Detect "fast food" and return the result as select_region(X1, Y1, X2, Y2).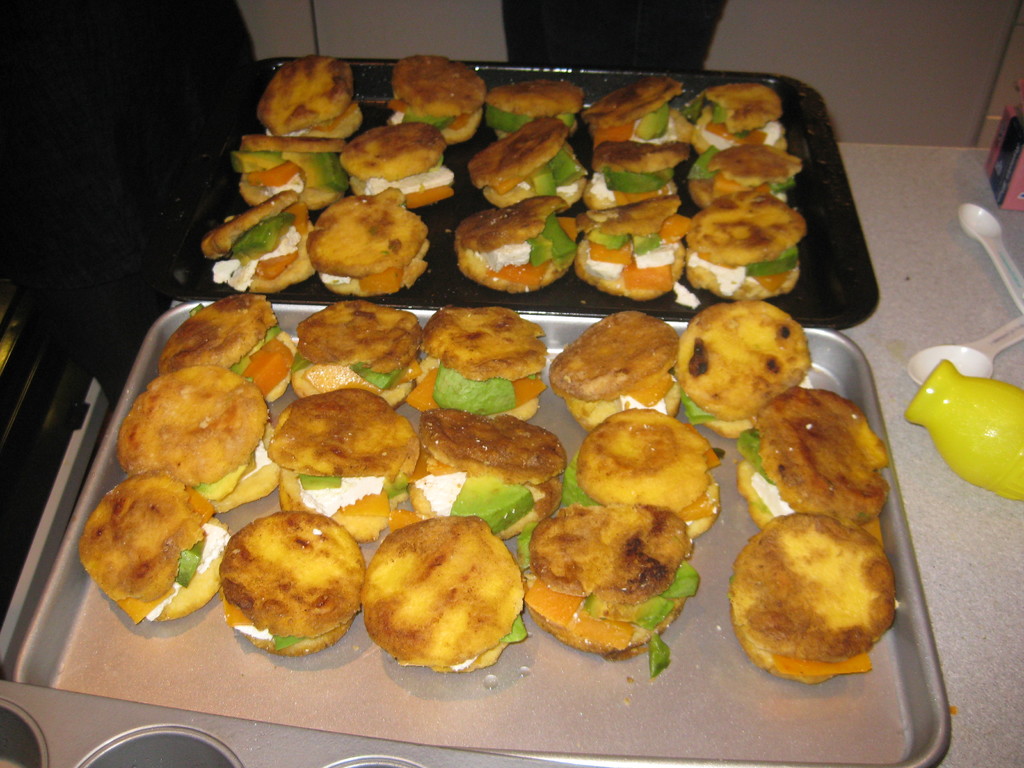
select_region(563, 411, 706, 534).
